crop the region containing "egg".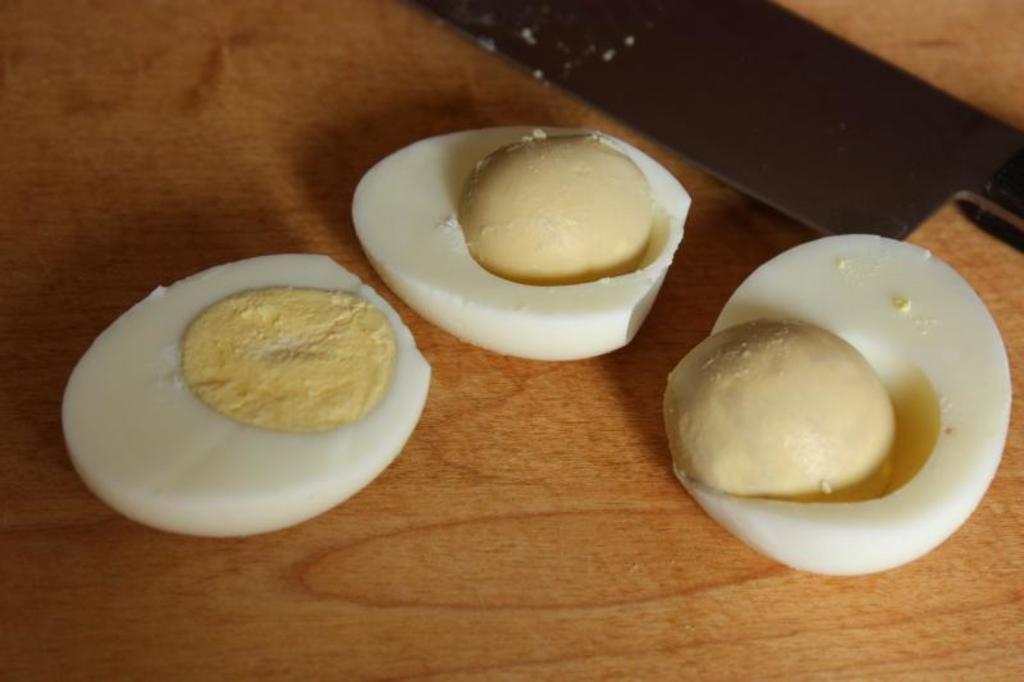
Crop region: [347,120,695,366].
